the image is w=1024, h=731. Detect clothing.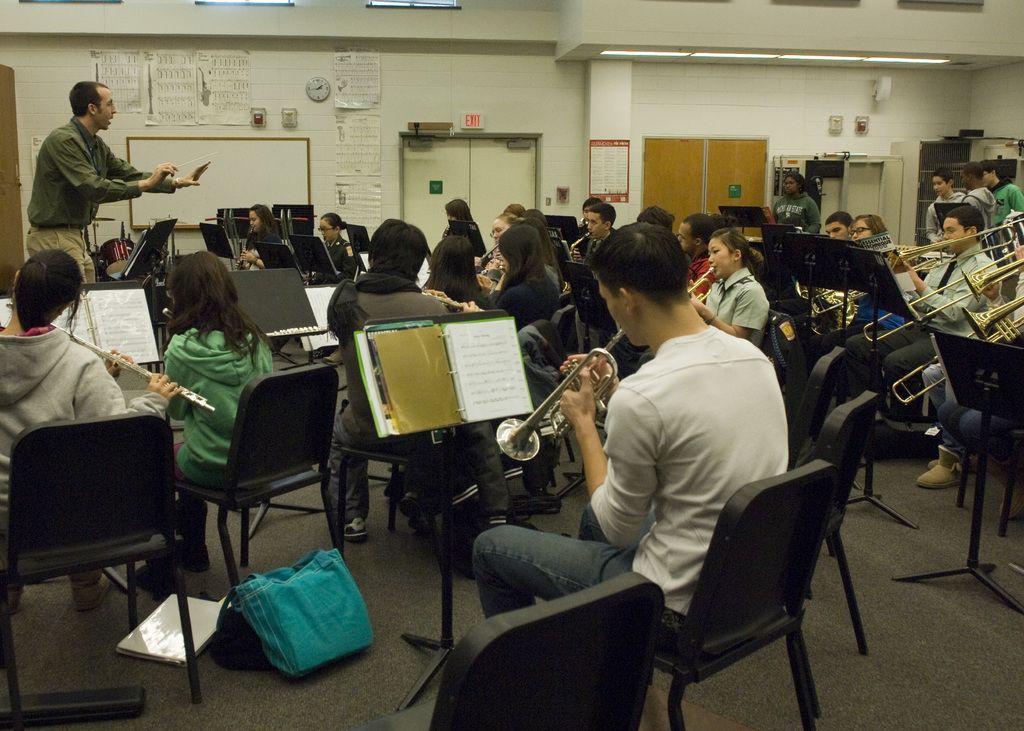
Detection: [left=446, top=421, right=521, bottom=524].
